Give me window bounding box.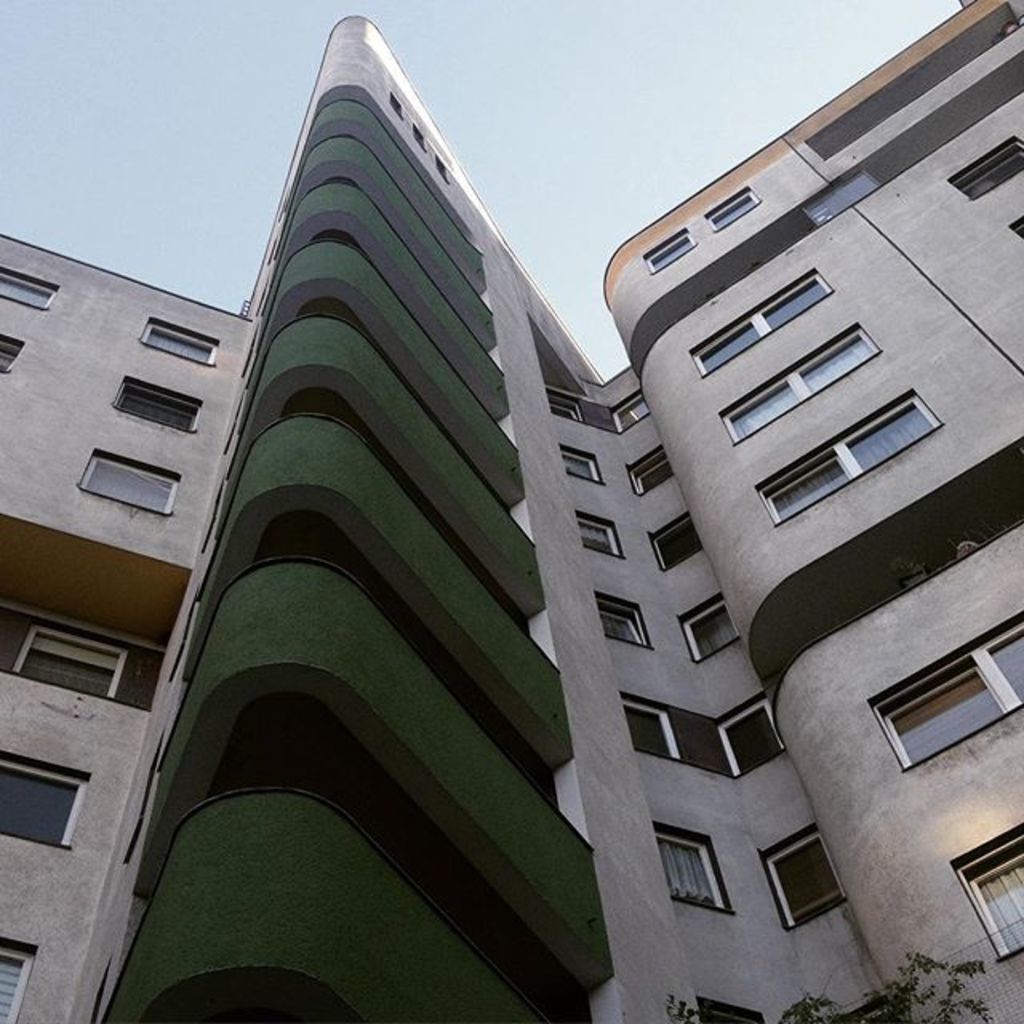
(558, 440, 598, 482).
